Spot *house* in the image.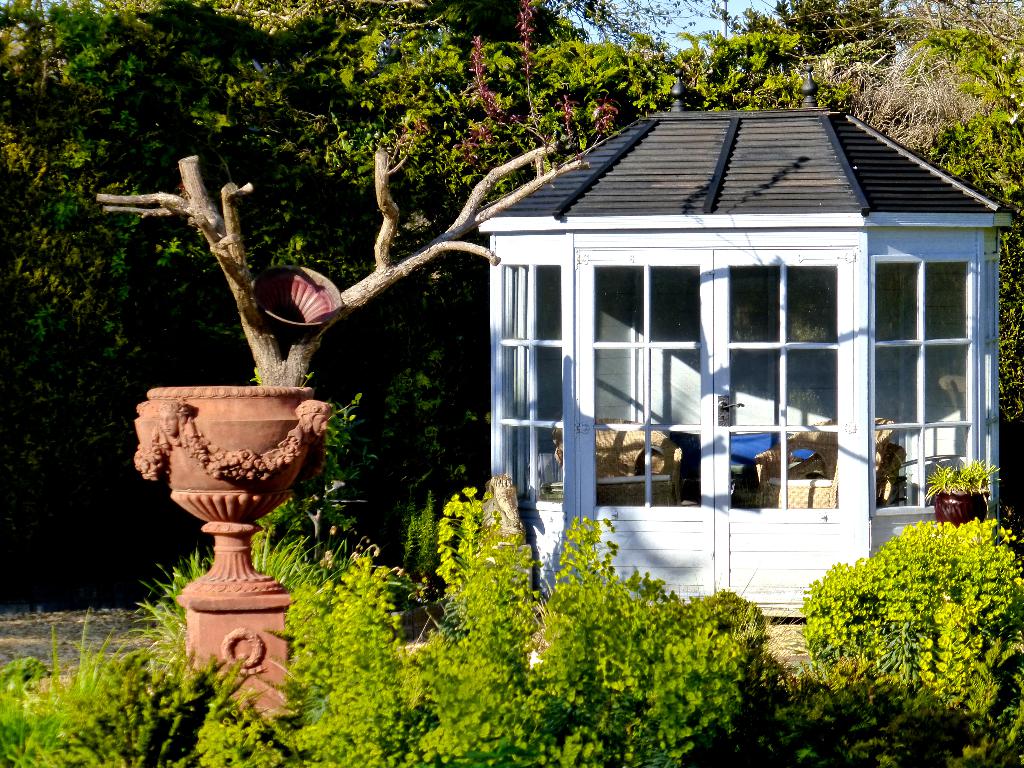
*house* found at {"left": 481, "top": 70, "right": 1020, "bottom": 623}.
